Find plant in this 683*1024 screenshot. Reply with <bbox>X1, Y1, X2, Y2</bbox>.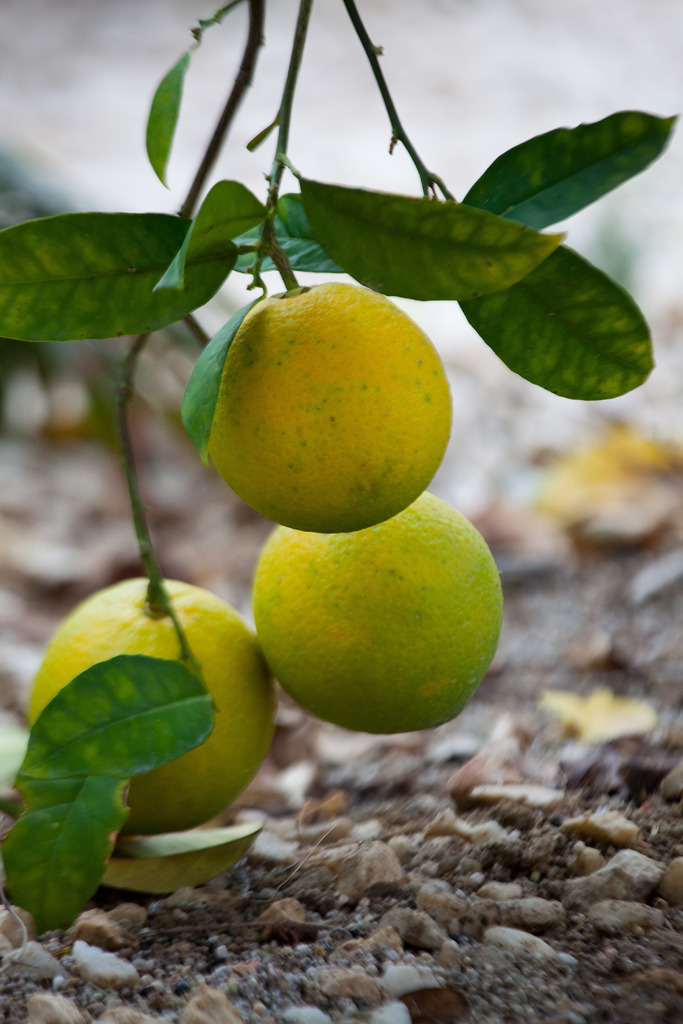
<bbox>0, 0, 682, 930</bbox>.
